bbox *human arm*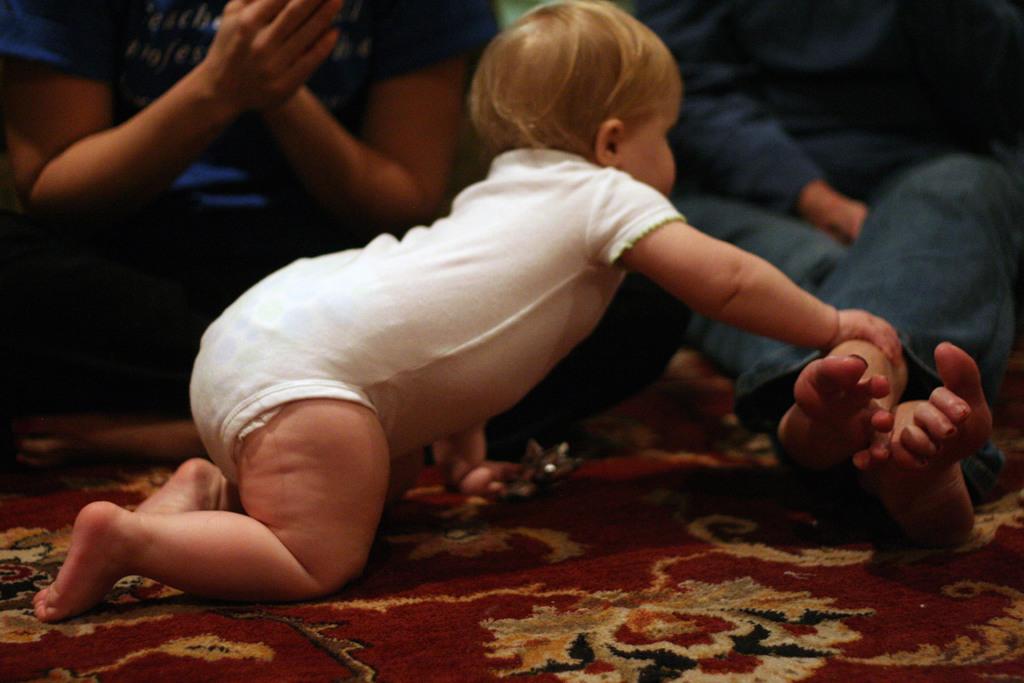
region(600, 171, 902, 363)
